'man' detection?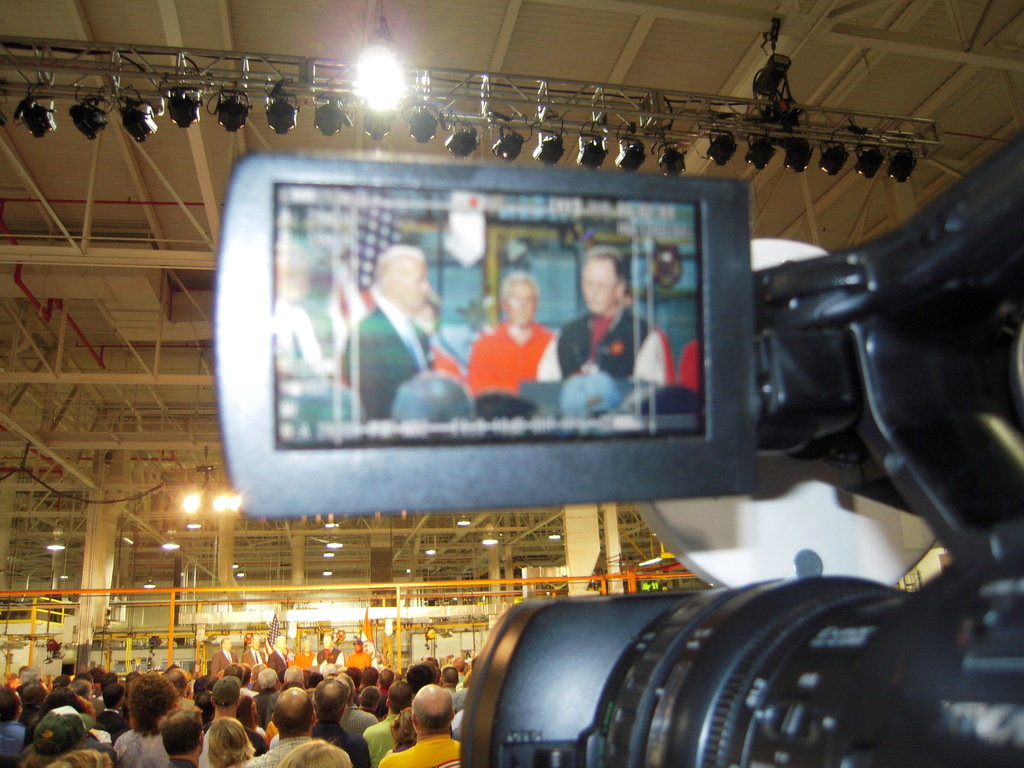
<region>435, 664, 470, 717</region>
